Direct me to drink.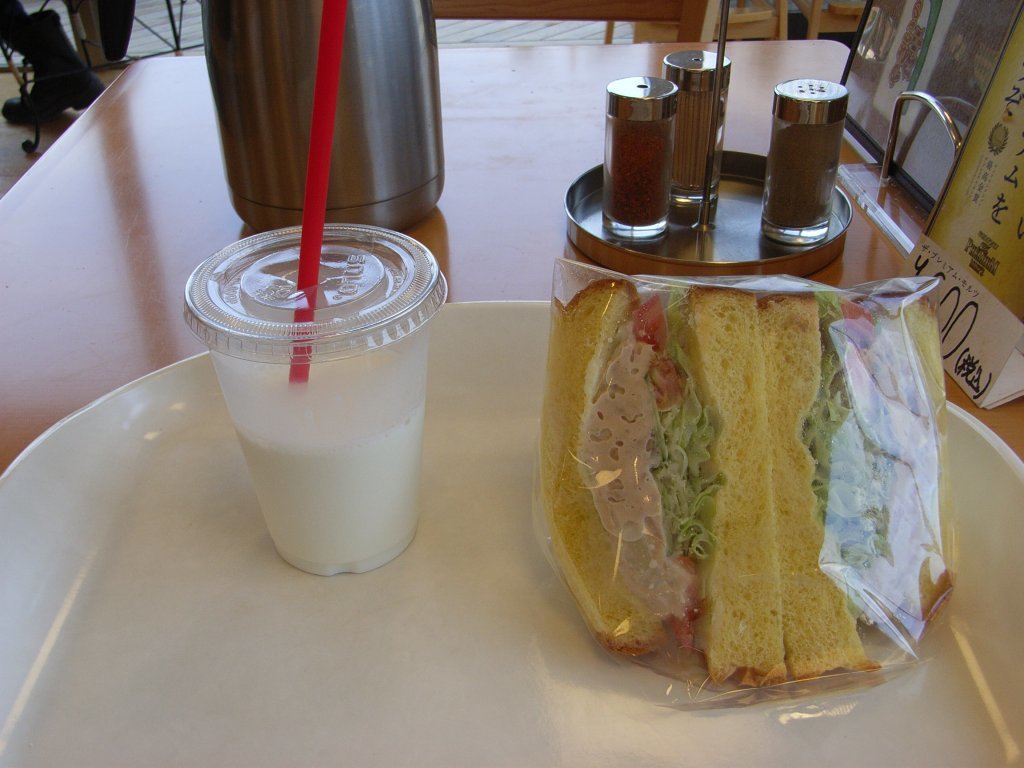
Direction: select_region(758, 56, 858, 237).
